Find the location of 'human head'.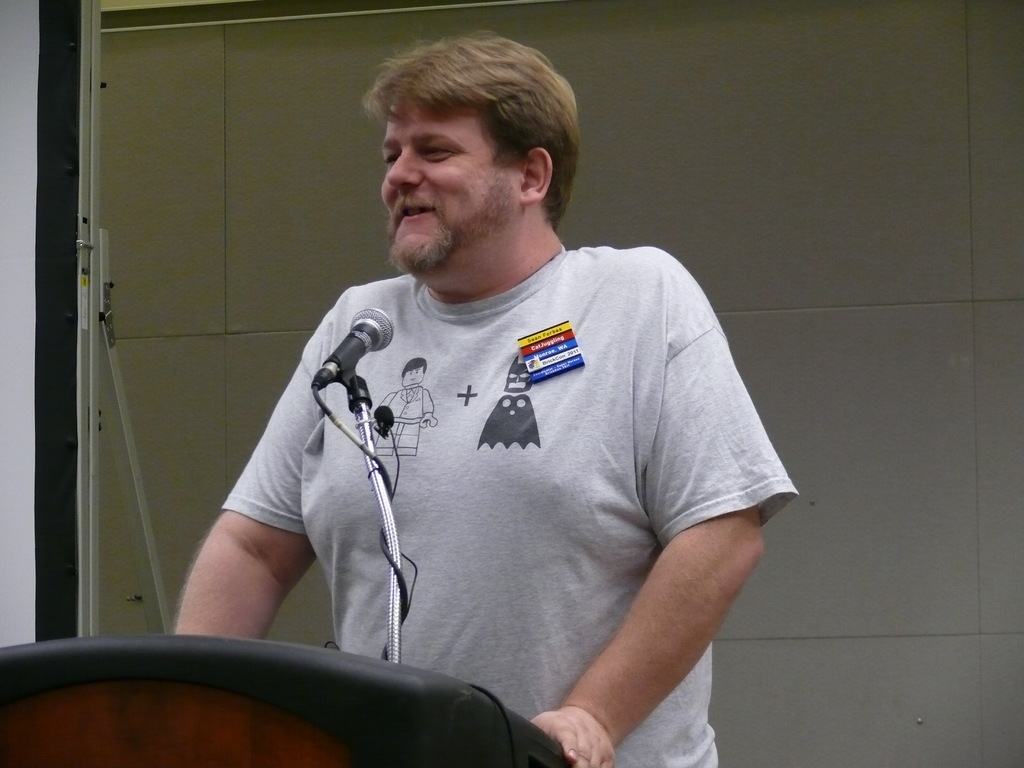
Location: x1=399, y1=355, x2=429, y2=388.
